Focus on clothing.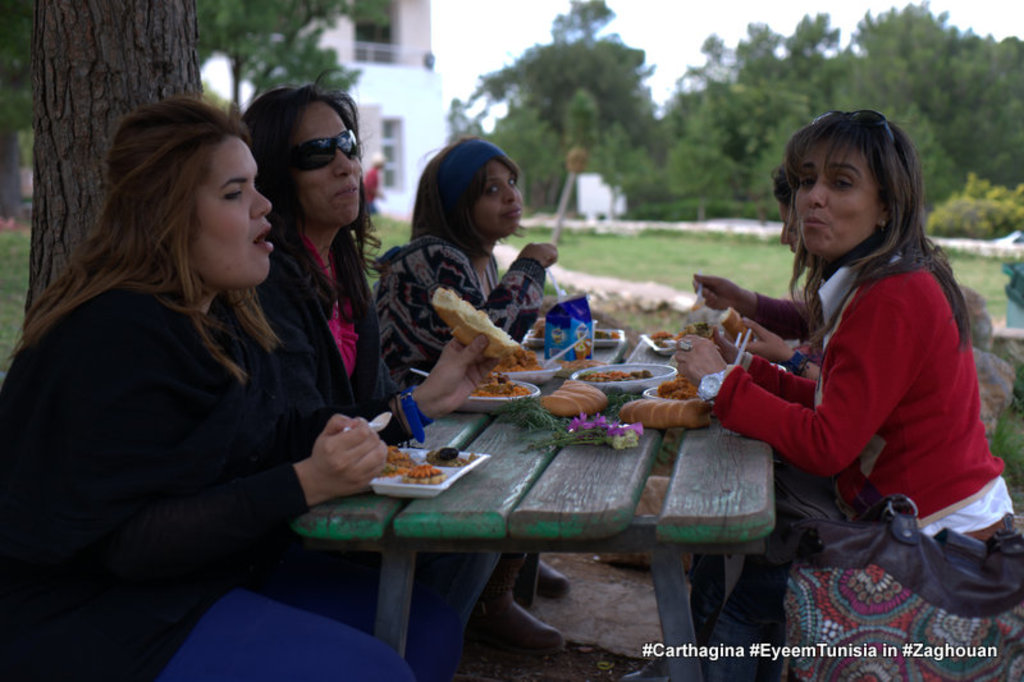
Focused at {"x1": 0, "y1": 288, "x2": 461, "y2": 681}.
